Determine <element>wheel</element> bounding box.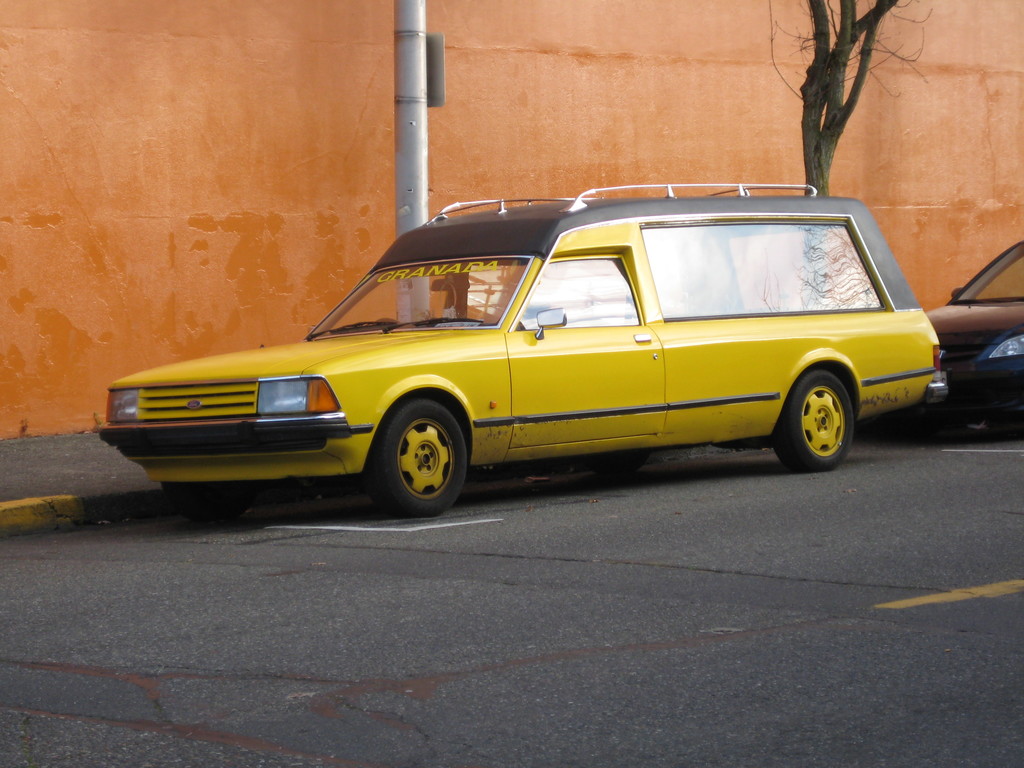
Determined: <box>774,371,854,474</box>.
